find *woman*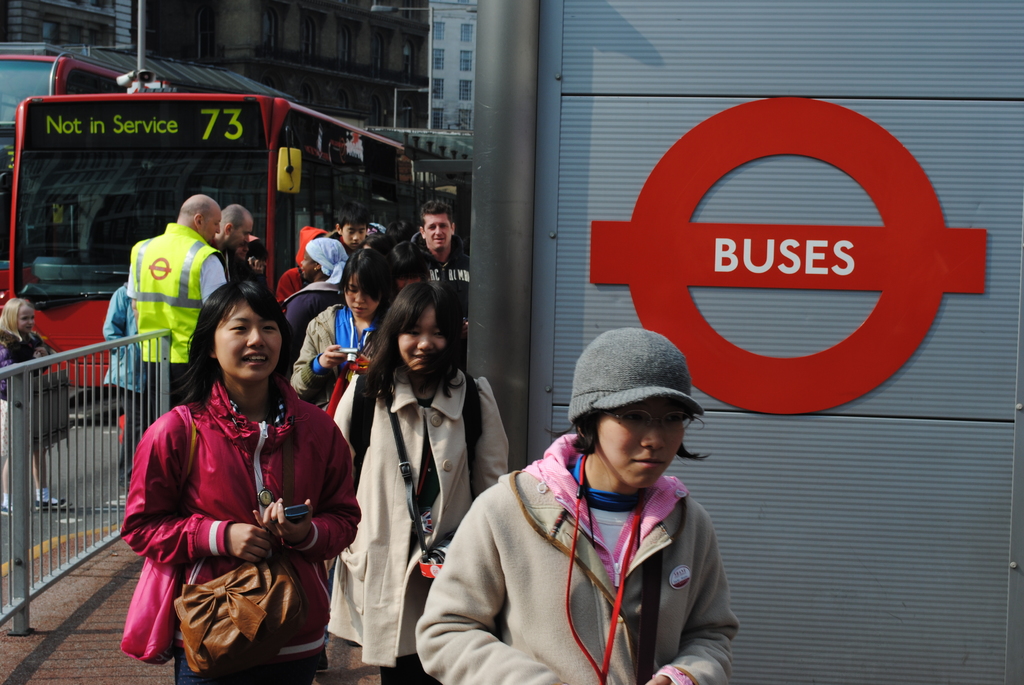
crop(311, 277, 512, 684)
